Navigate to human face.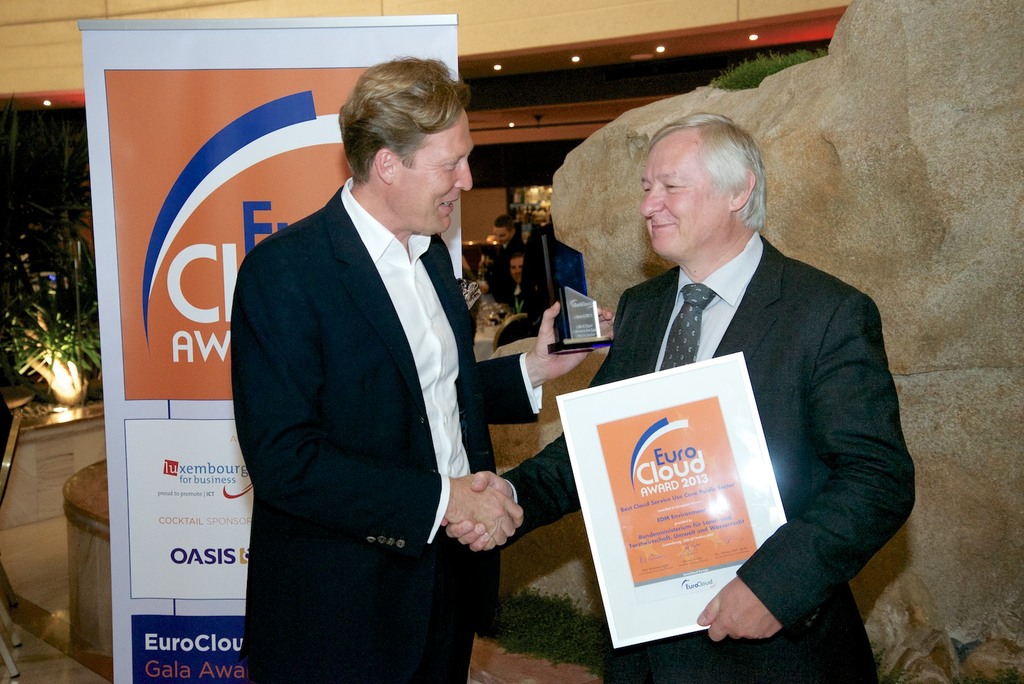
Navigation target: [640, 142, 721, 259].
